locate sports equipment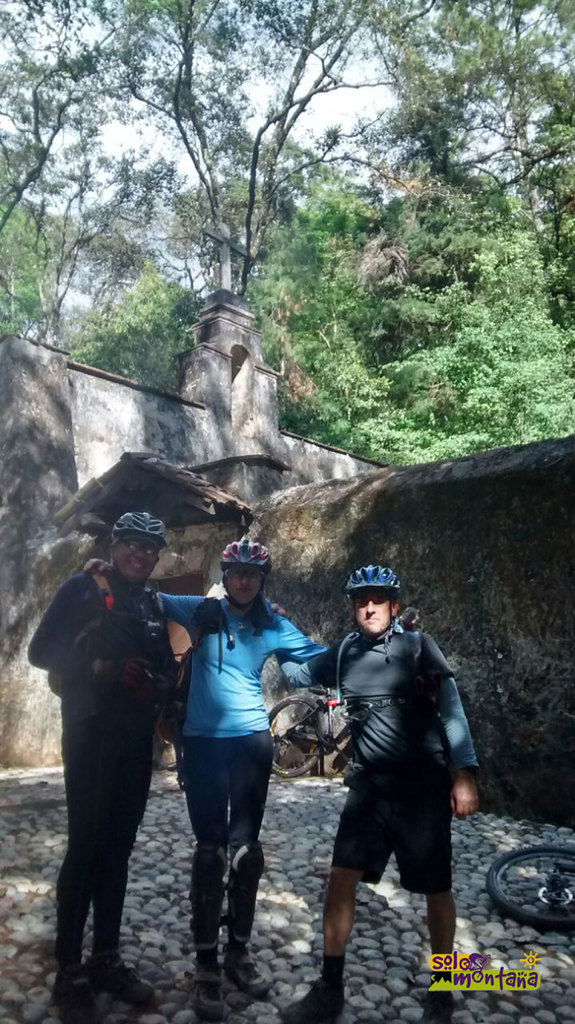
(90, 956, 156, 1011)
